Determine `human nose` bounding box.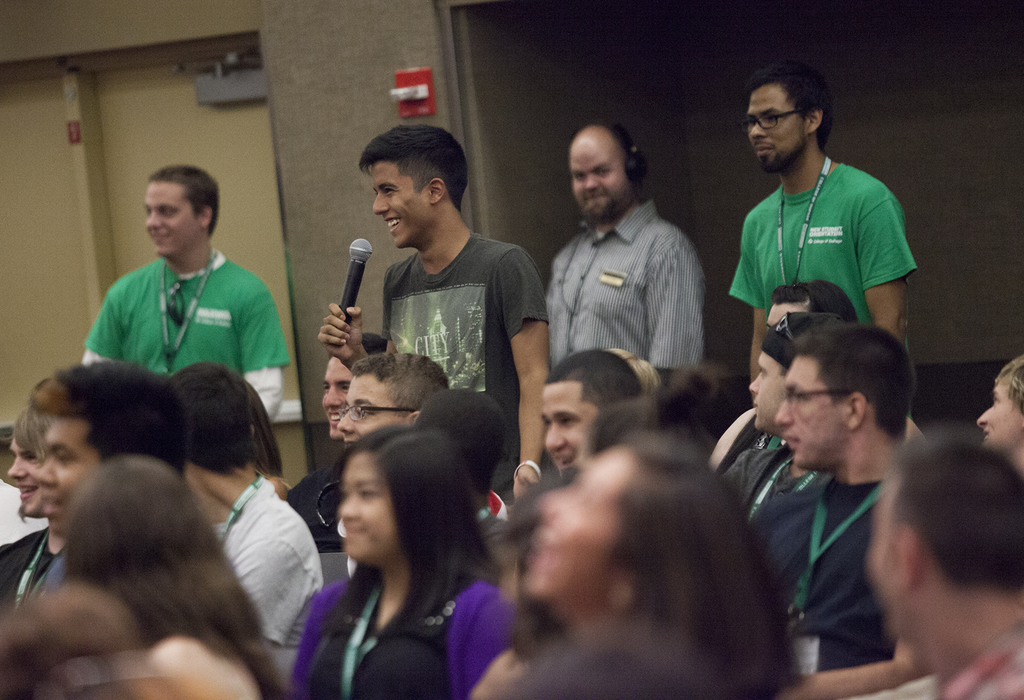
Determined: [left=750, top=124, right=767, bottom=140].
